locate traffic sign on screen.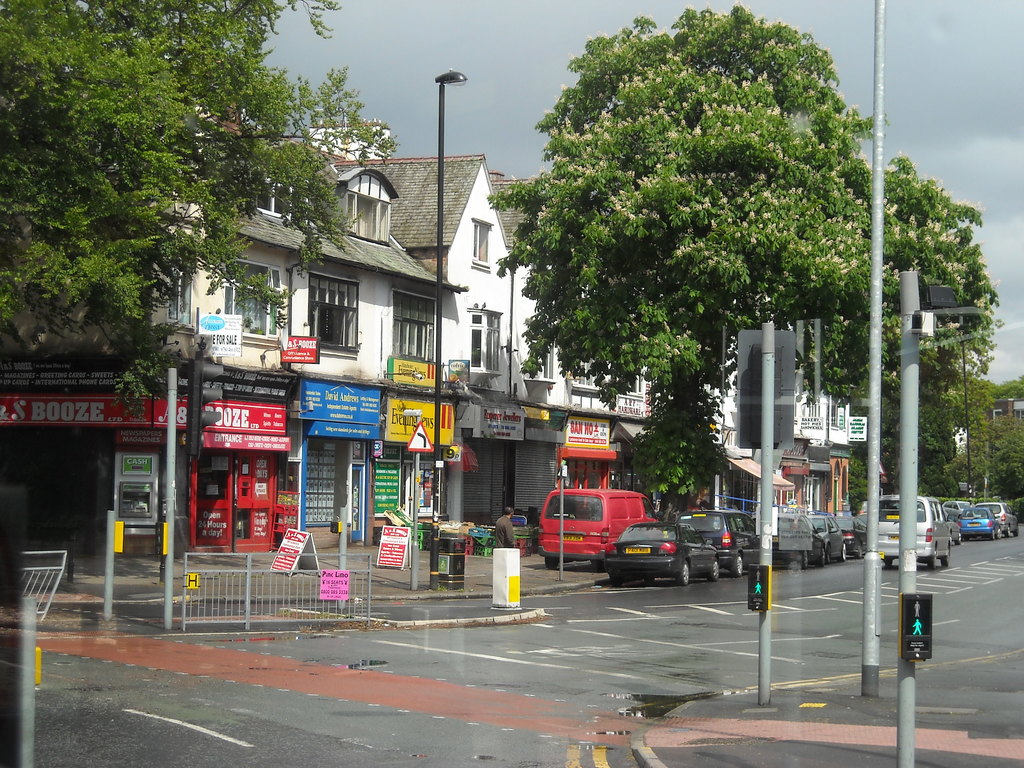
On screen at bbox=(747, 563, 768, 610).
